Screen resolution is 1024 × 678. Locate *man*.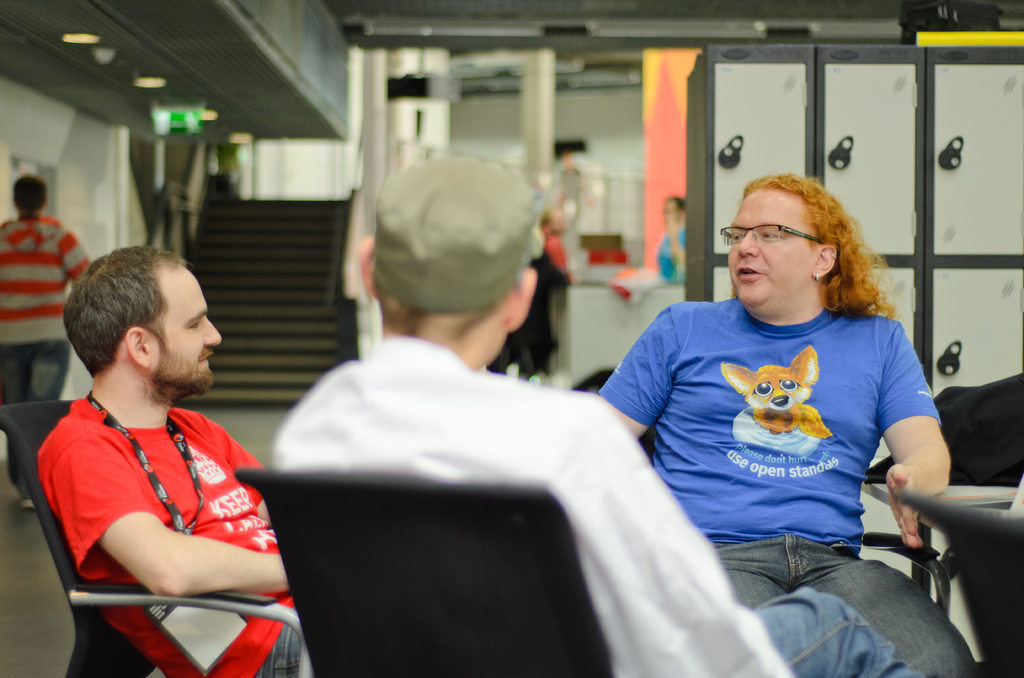
pyautogui.locateOnScreen(595, 173, 976, 677).
